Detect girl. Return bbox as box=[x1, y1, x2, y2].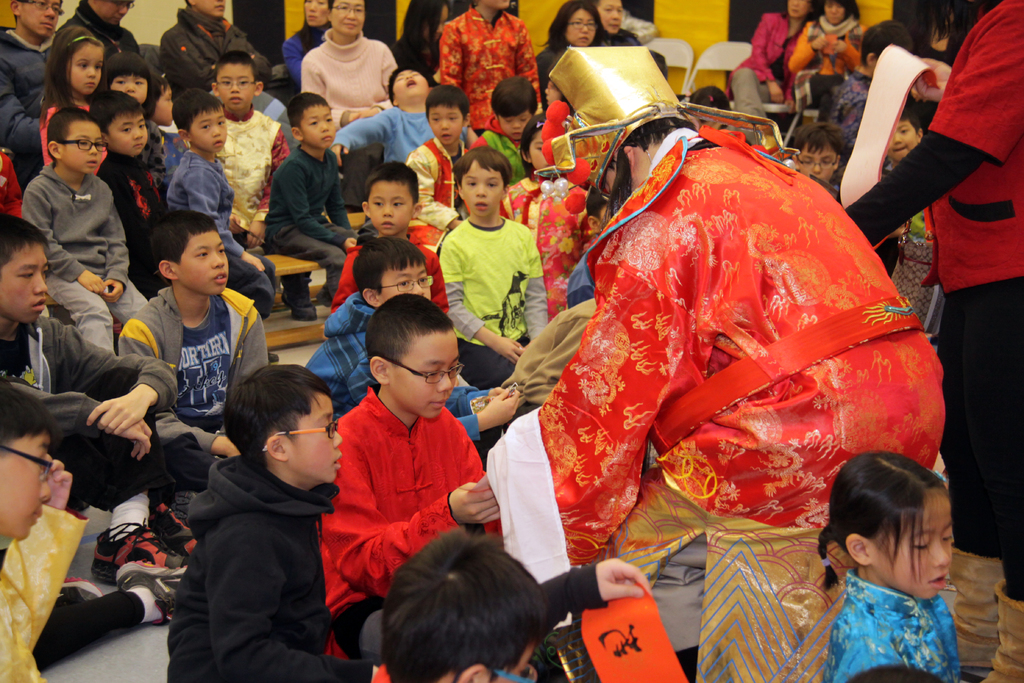
box=[99, 51, 161, 190].
